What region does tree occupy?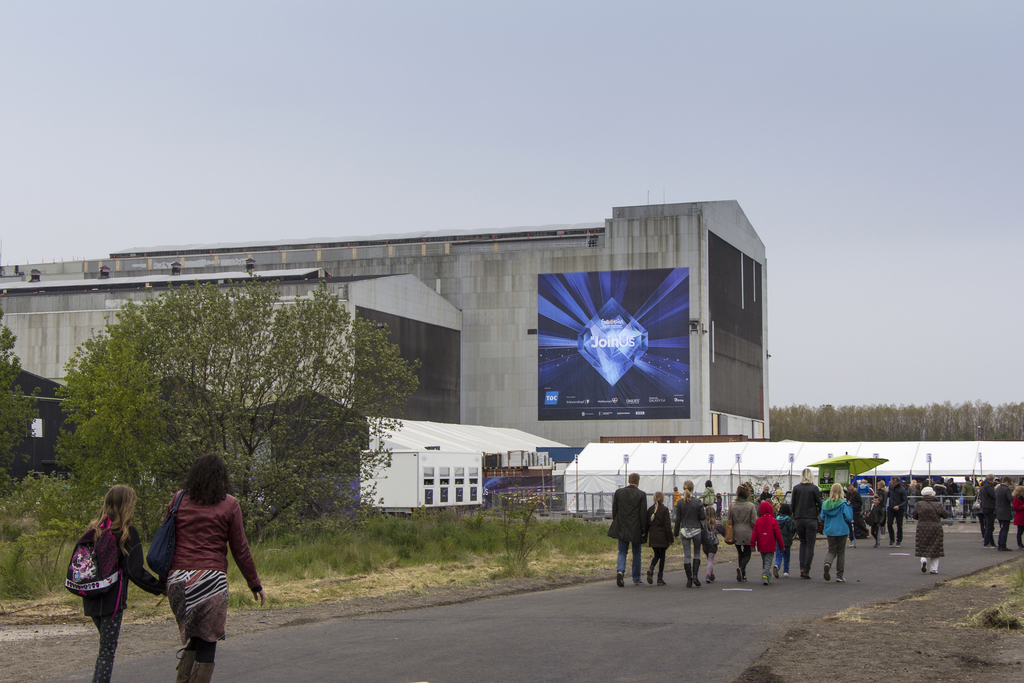
select_region(44, 283, 426, 520).
